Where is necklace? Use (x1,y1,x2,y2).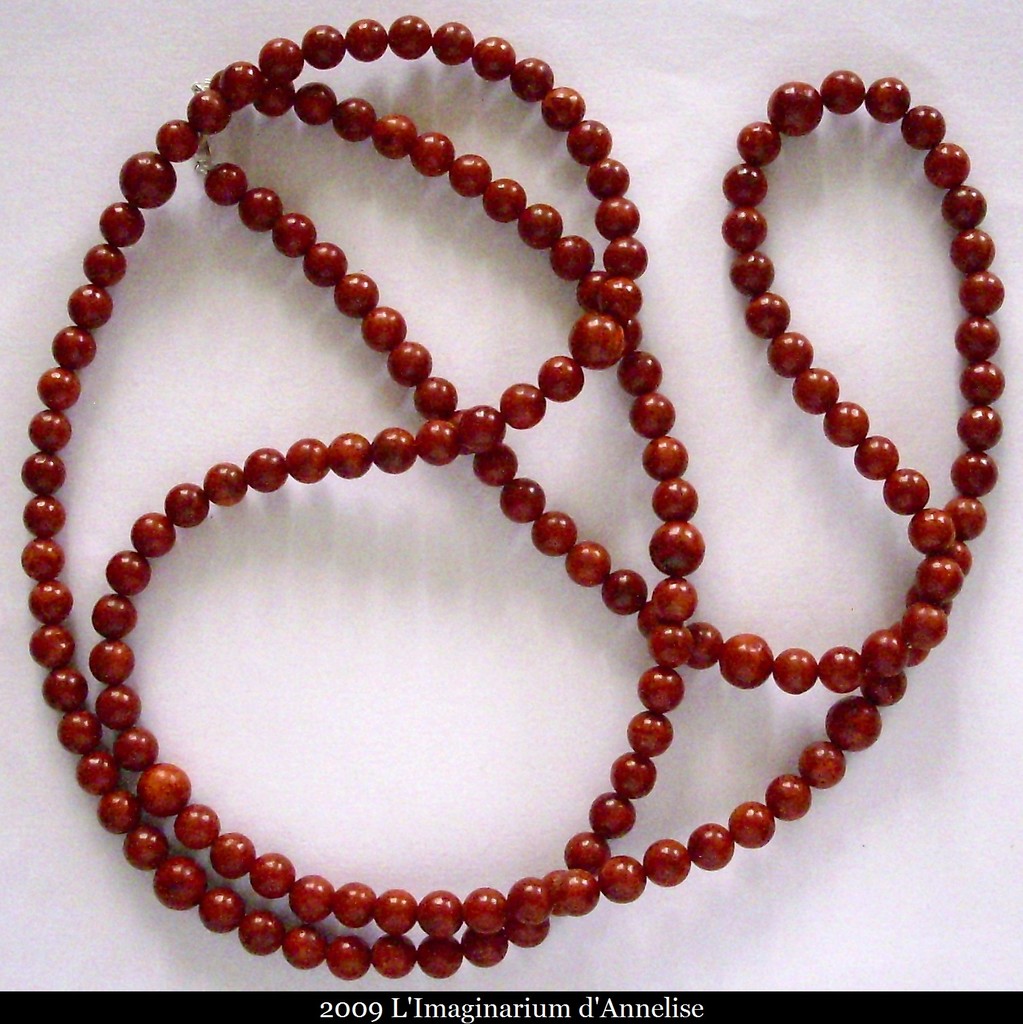
(0,15,1013,941).
